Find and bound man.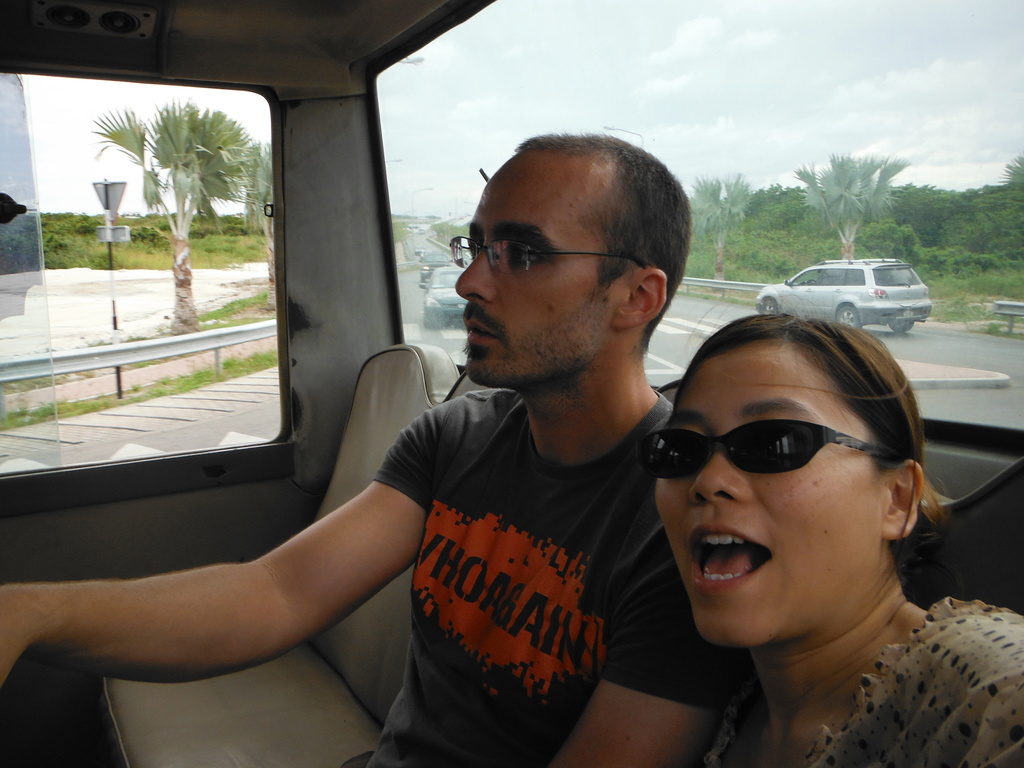
Bound: rect(0, 125, 744, 764).
